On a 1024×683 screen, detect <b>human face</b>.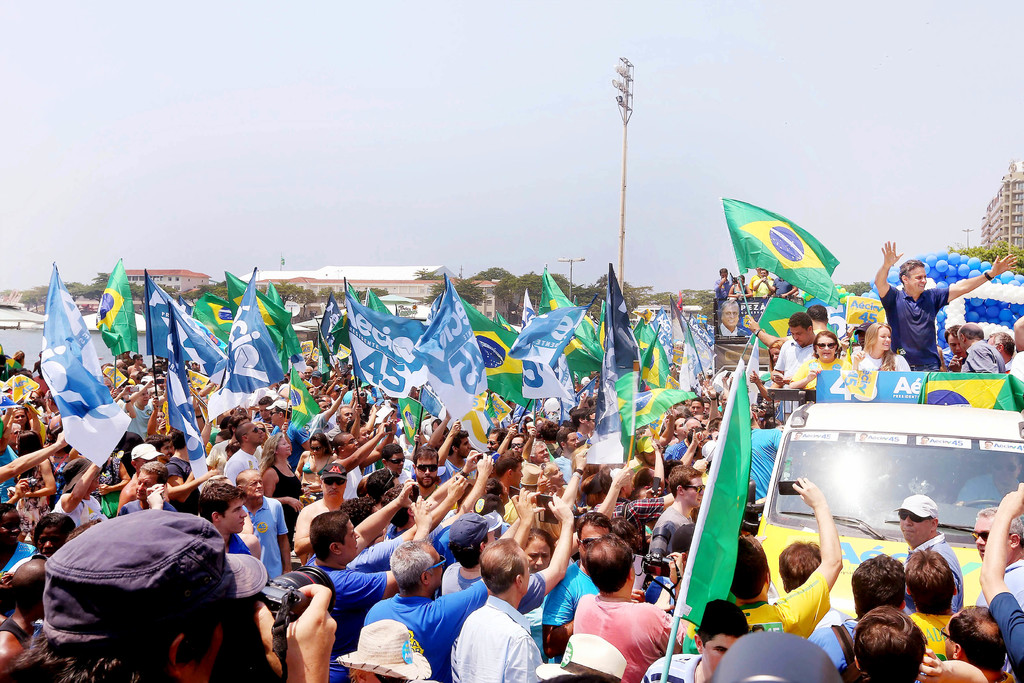
l=974, t=516, r=1013, b=563.
